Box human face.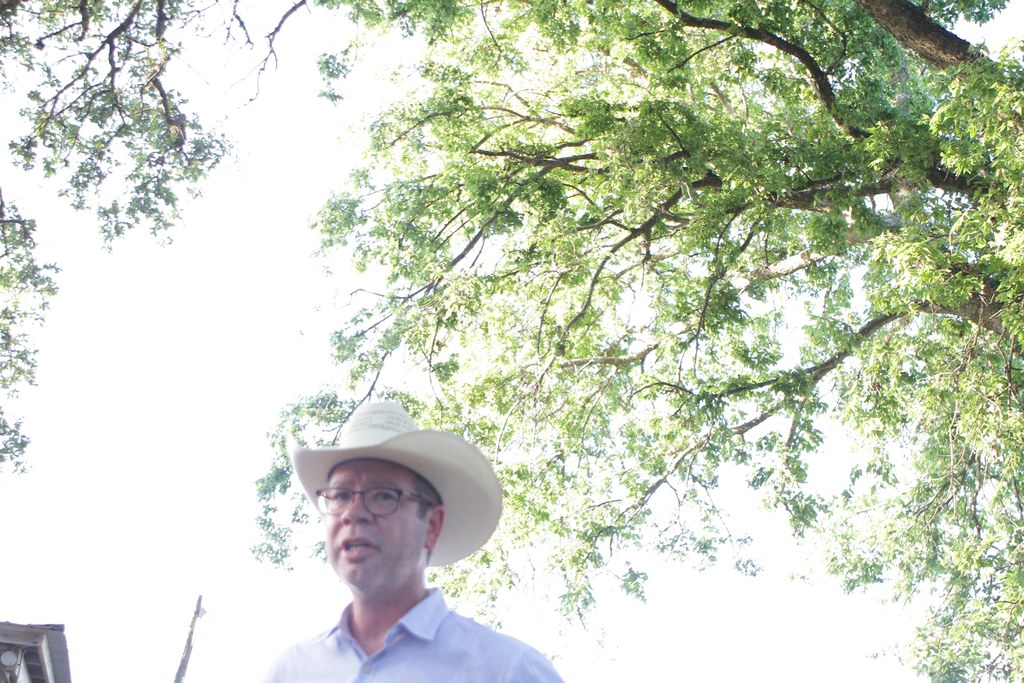
(327, 460, 428, 587).
